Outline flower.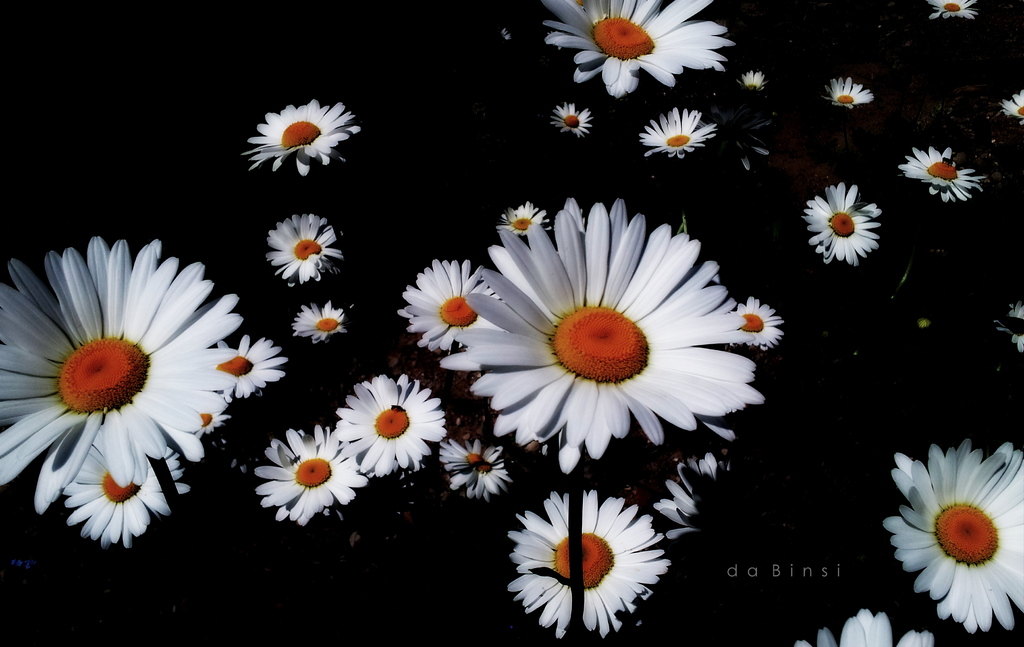
Outline: 927 0 975 20.
